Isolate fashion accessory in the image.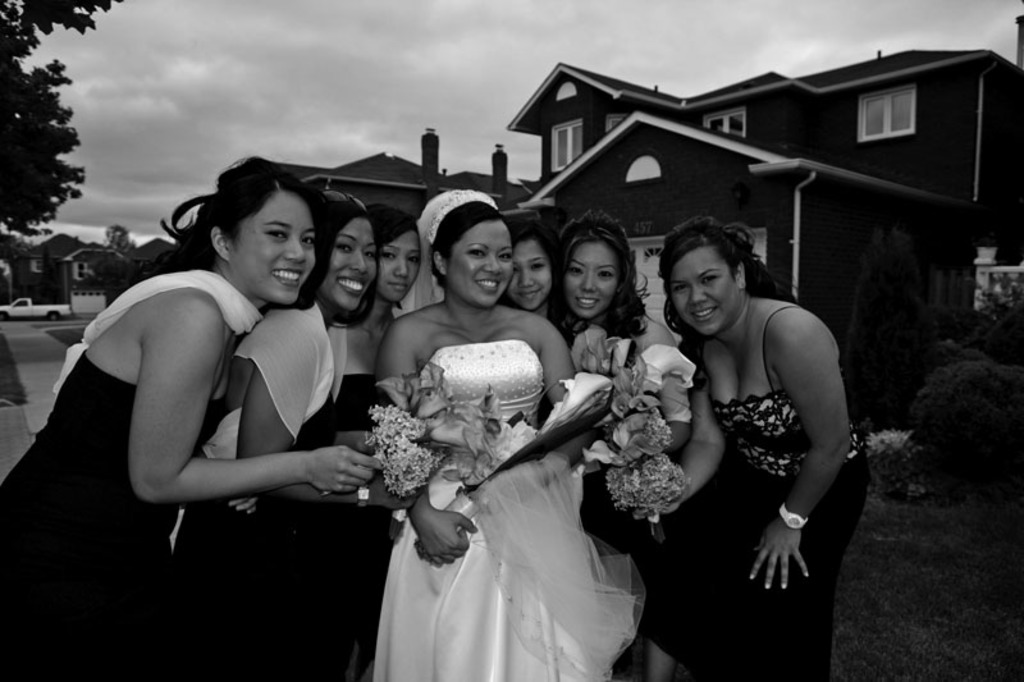
Isolated region: bbox=[776, 499, 809, 534].
